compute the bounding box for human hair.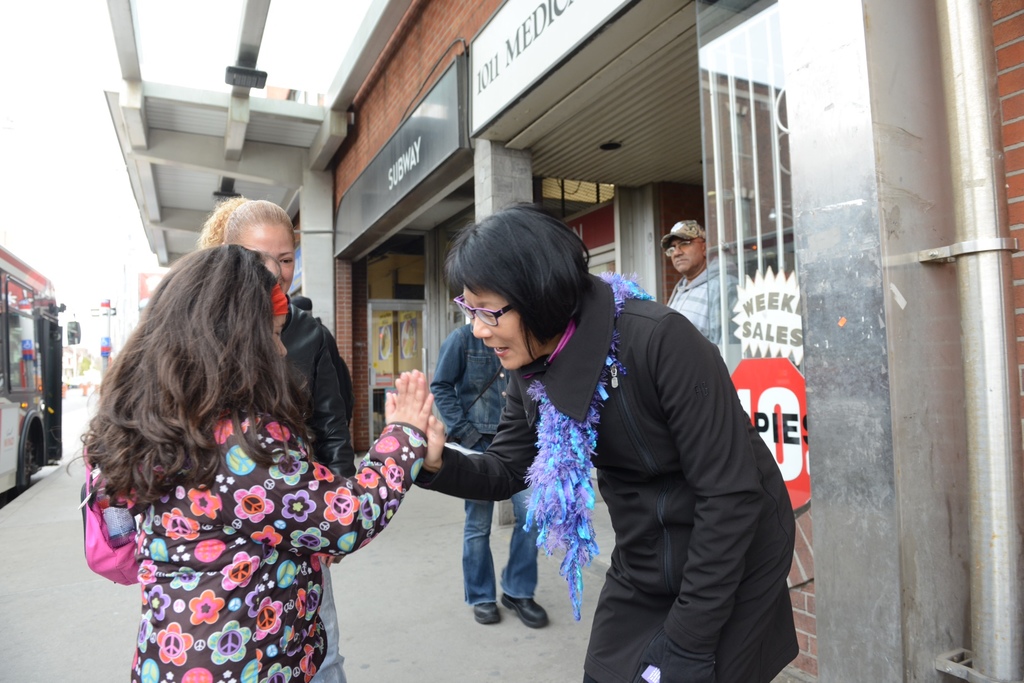
region(195, 189, 296, 252).
